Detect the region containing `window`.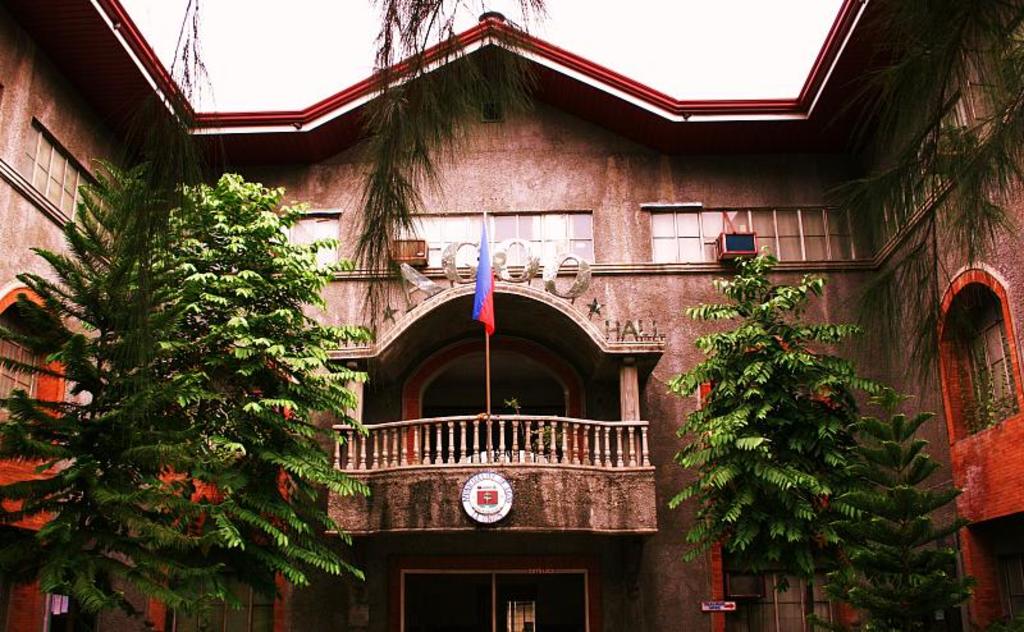
(left=646, top=207, right=869, bottom=258).
